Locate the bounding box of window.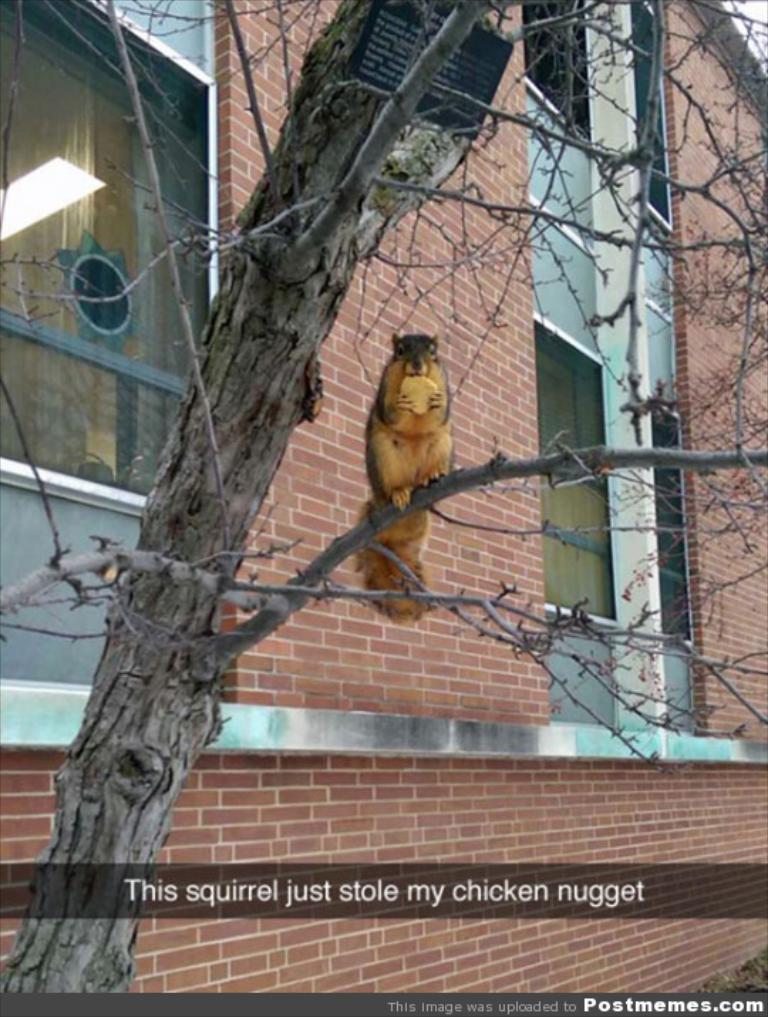
Bounding box: [x1=26, y1=31, x2=238, y2=484].
